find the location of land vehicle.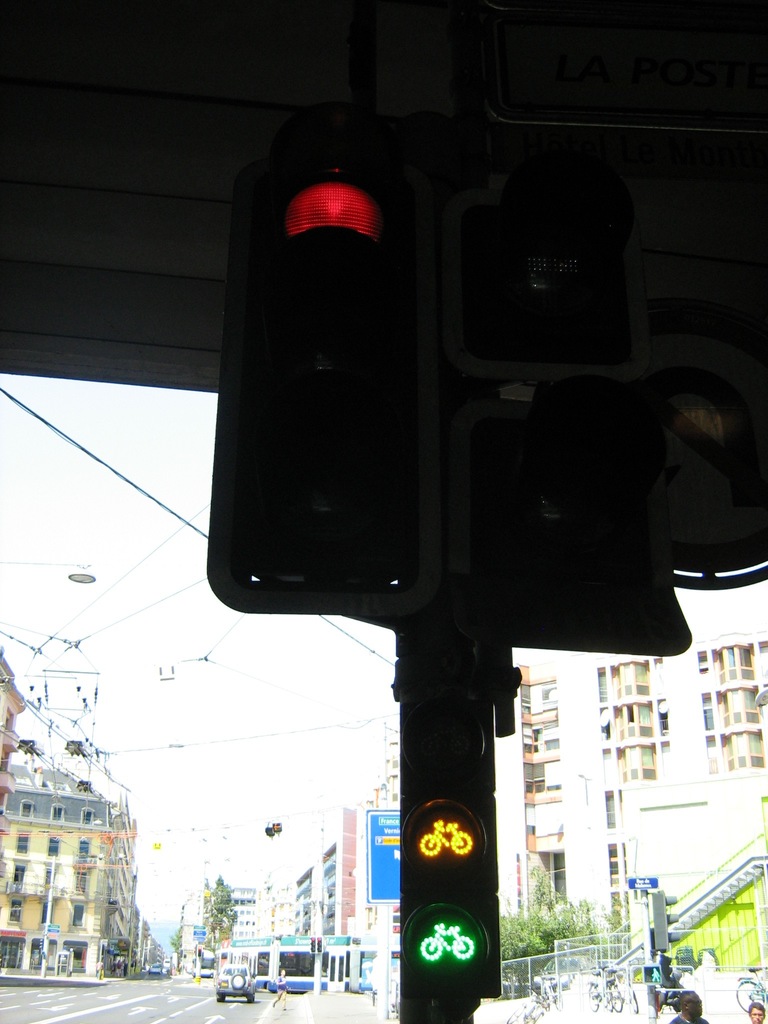
Location: locate(605, 963, 637, 1014).
